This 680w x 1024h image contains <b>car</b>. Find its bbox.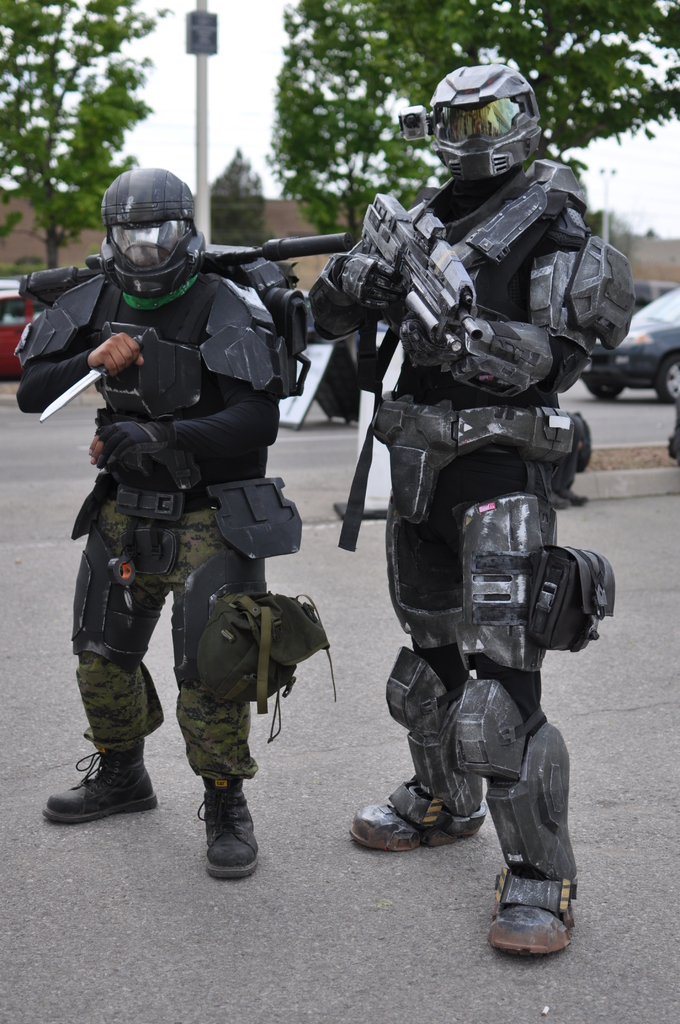
{"left": 575, "top": 280, "right": 679, "bottom": 412}.
